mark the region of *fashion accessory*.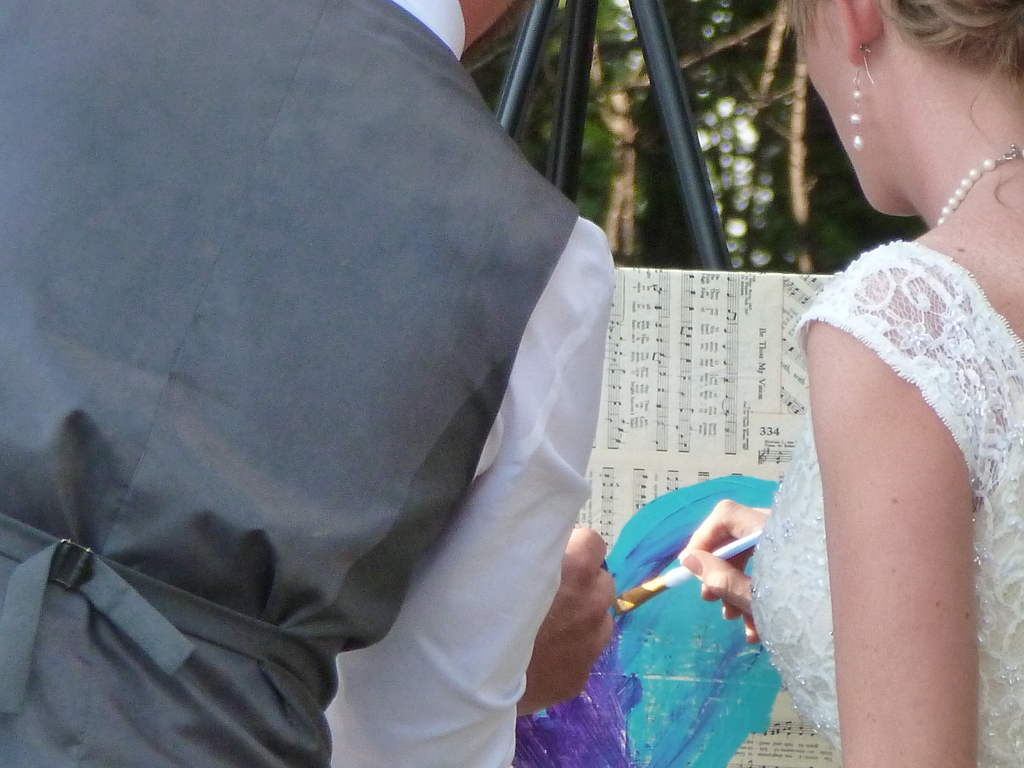
Region: (845, 47, 878, 157).
